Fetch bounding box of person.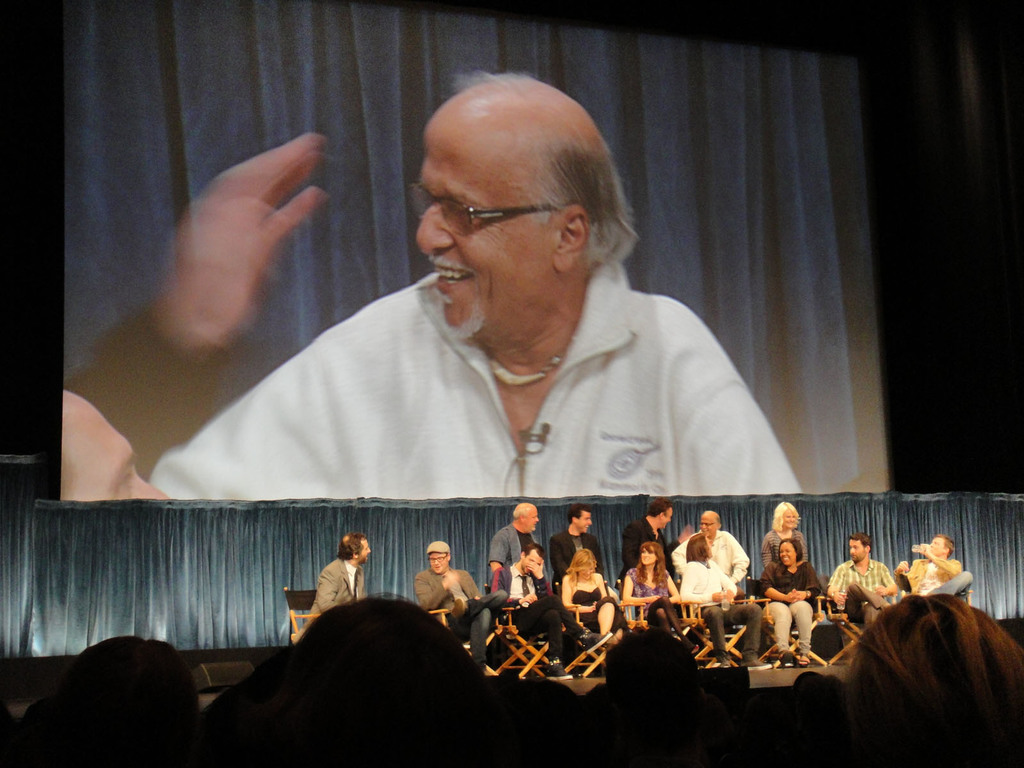
Bbox: region(756, 538, 827, 660).
